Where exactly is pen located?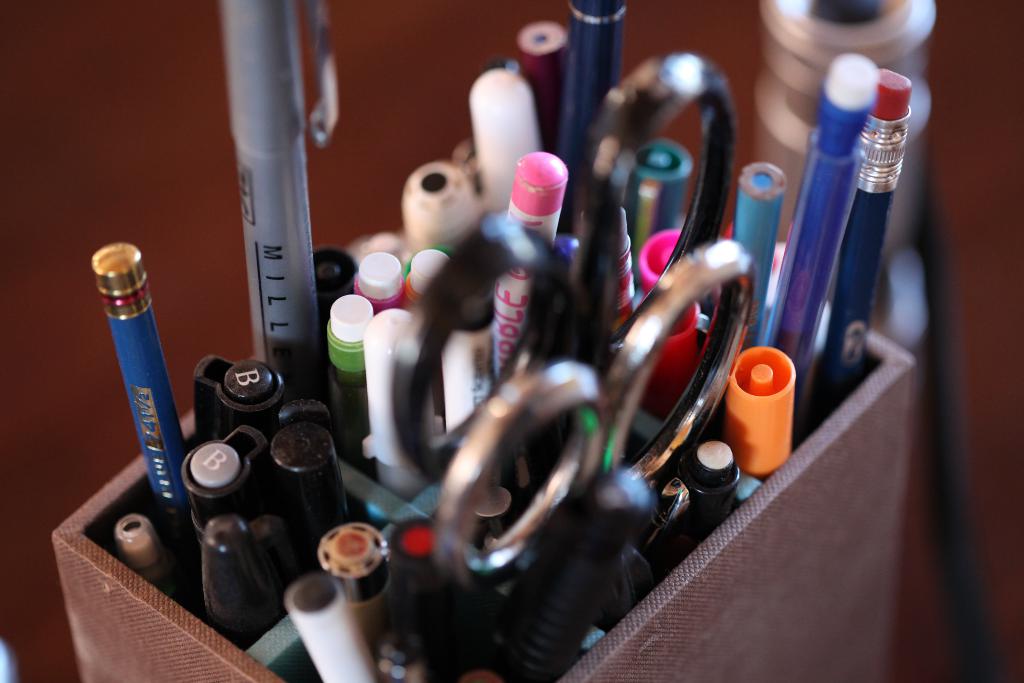
Its bounding box is BBox(735, 54, 879, 426).
